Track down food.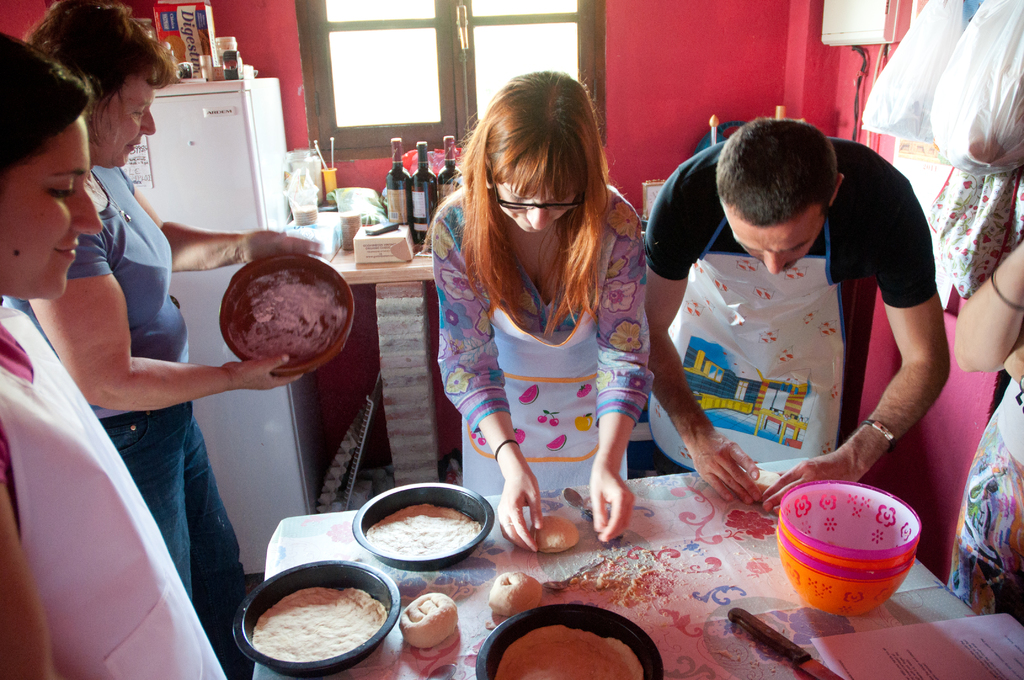
Tracked to x1=397, y1=590, x2=460, y2=648.
